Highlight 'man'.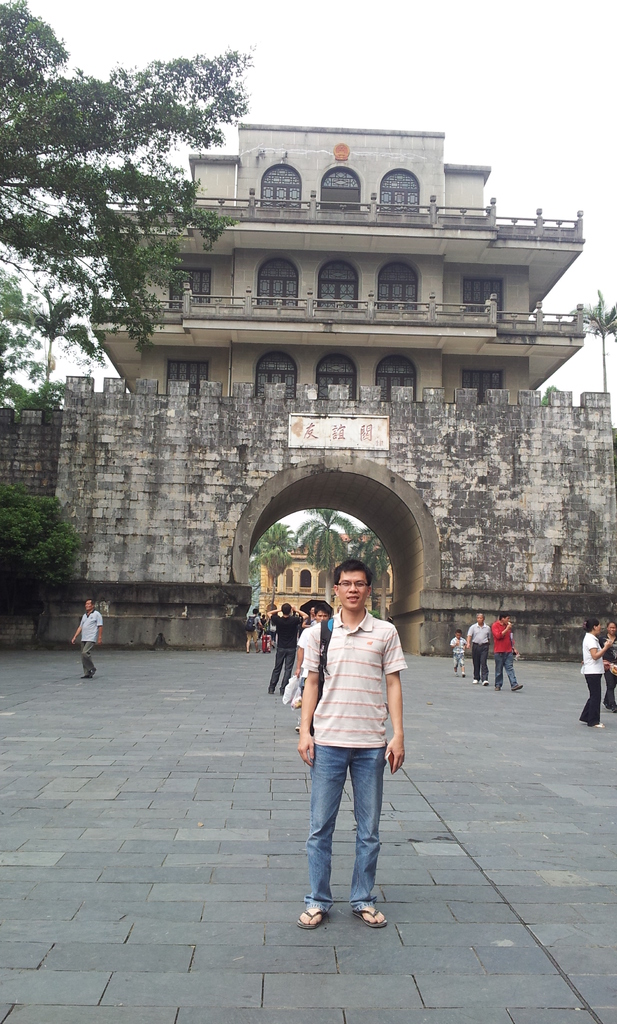
Highlighted region: x1=68, y1=599, x2=104, y2=681.
